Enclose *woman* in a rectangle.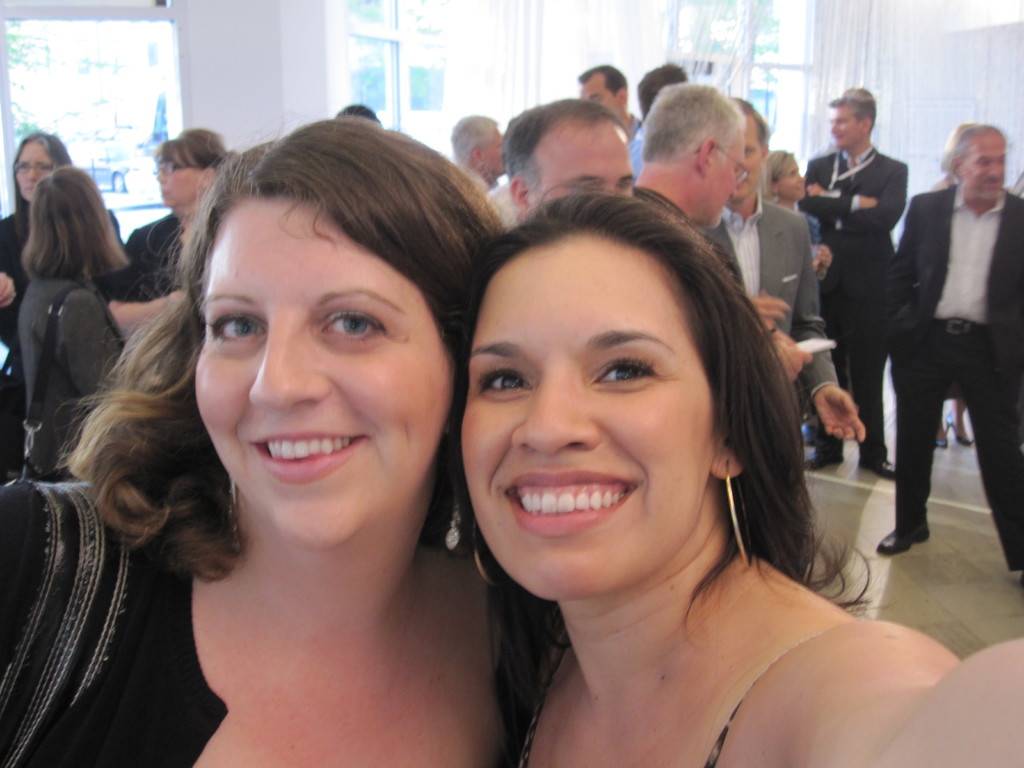
pyautogui.locateOnScreen(20, 173, 133, 482).
